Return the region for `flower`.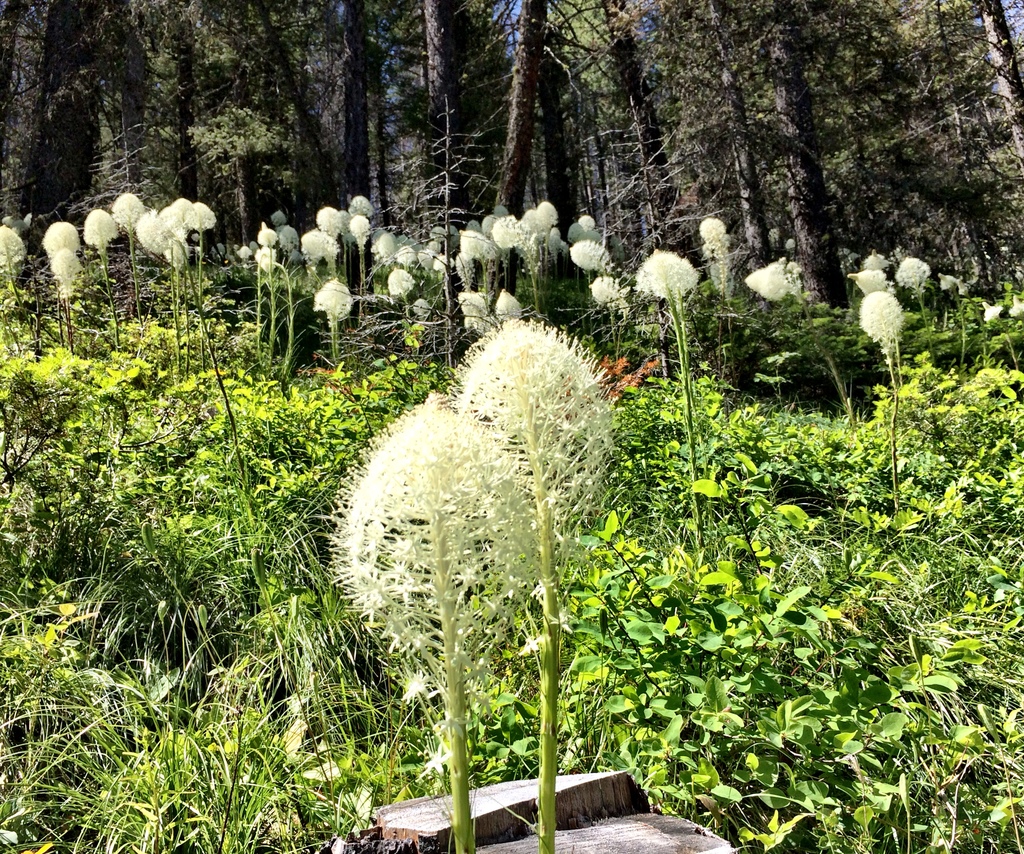
[x1=372, y1=230, x2=396, y2=262].
